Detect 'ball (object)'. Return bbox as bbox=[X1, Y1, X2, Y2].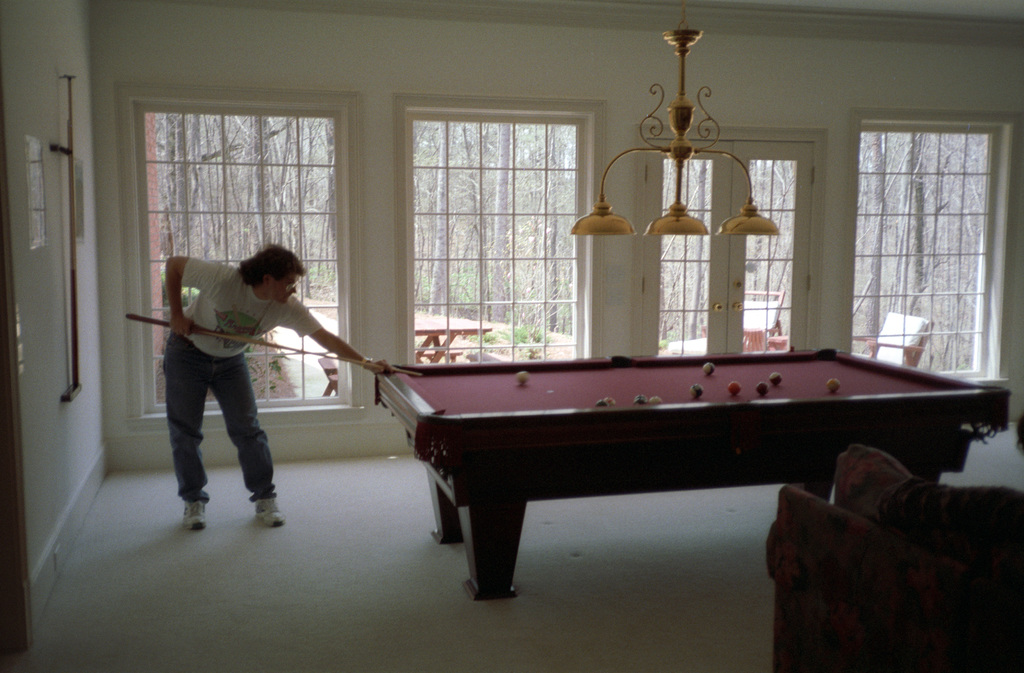
bbox=[757, 384, 772, 398].
